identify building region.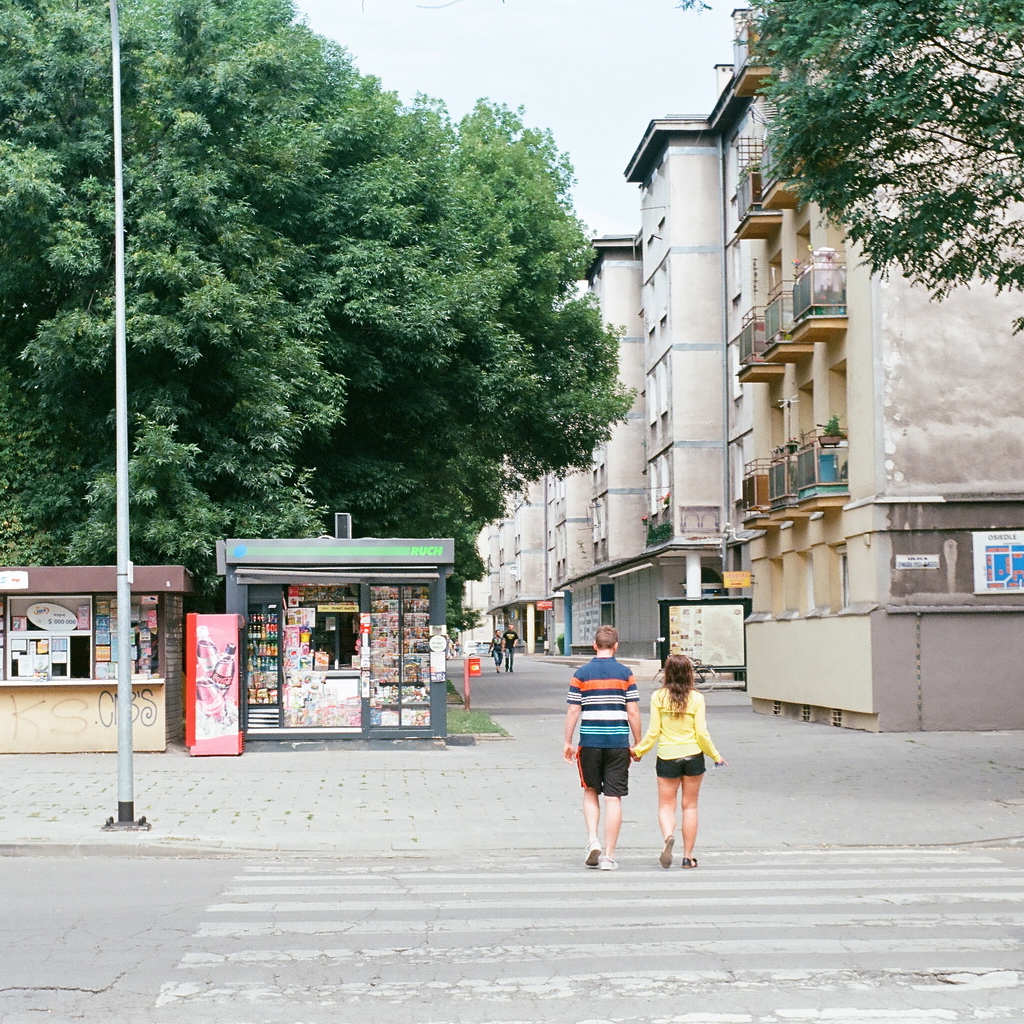
Region: select_region(712, 6, 1023, 741).
